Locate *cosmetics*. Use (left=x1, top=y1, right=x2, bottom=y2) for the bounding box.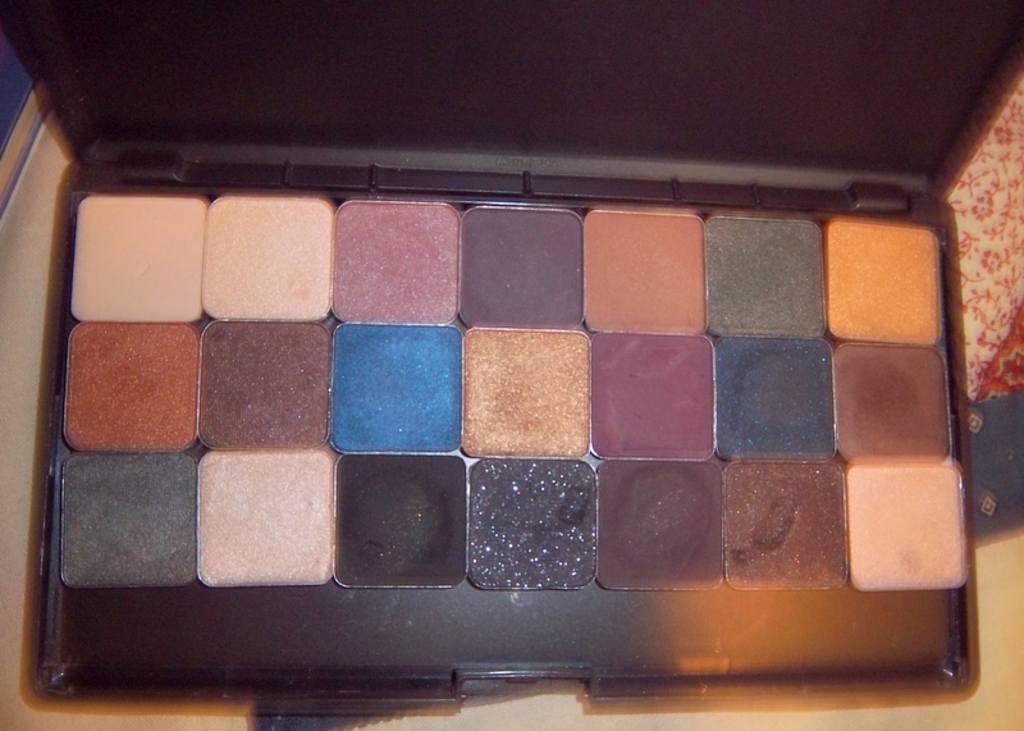
(left=588, top=209, right=707, bottom=333).
